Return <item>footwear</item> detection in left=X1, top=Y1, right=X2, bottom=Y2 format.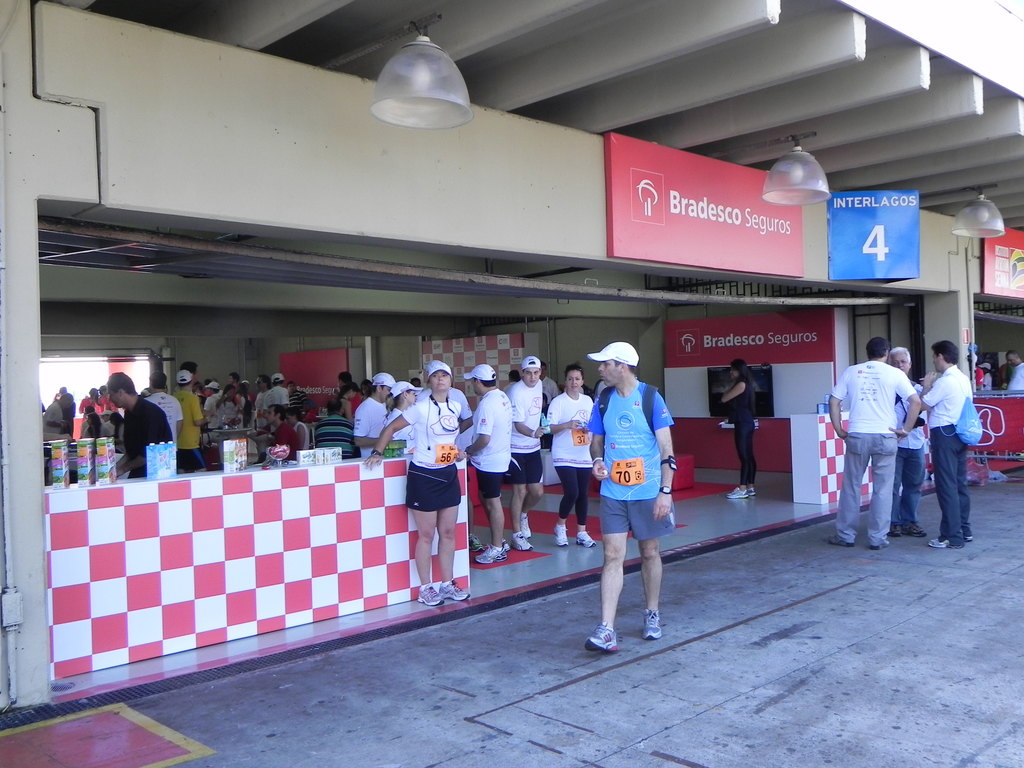
left=513, top=530, right=534, bottom=548.
